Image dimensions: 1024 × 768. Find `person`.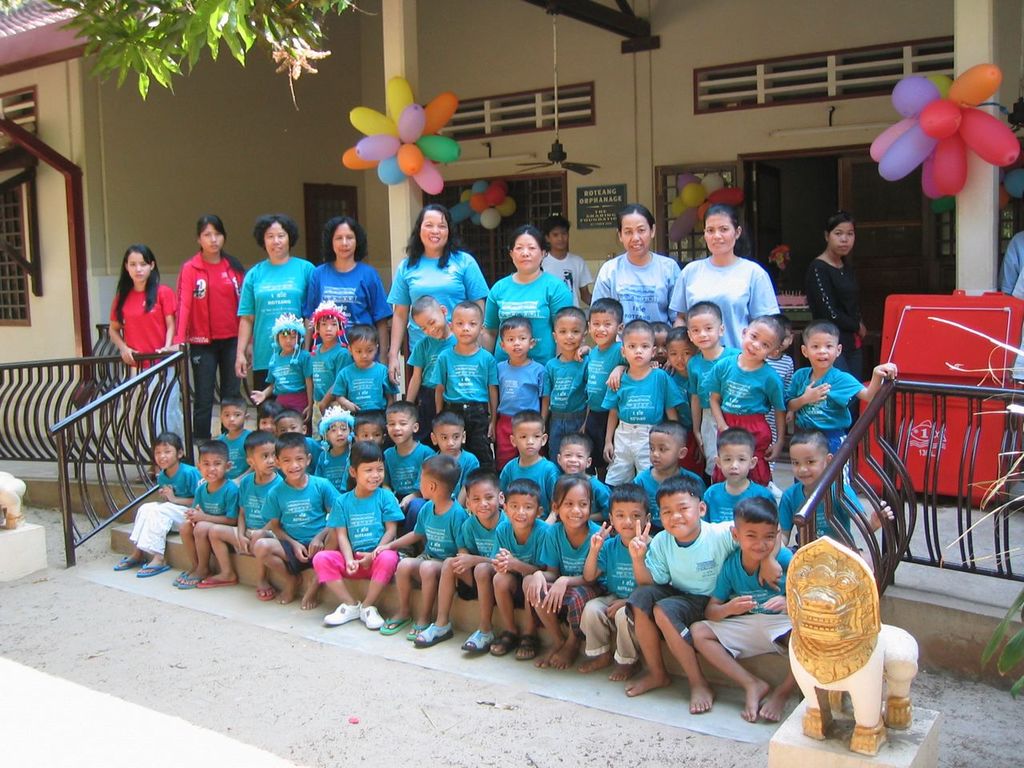
<bbox>380, 203, 488, 395</bbox>.
